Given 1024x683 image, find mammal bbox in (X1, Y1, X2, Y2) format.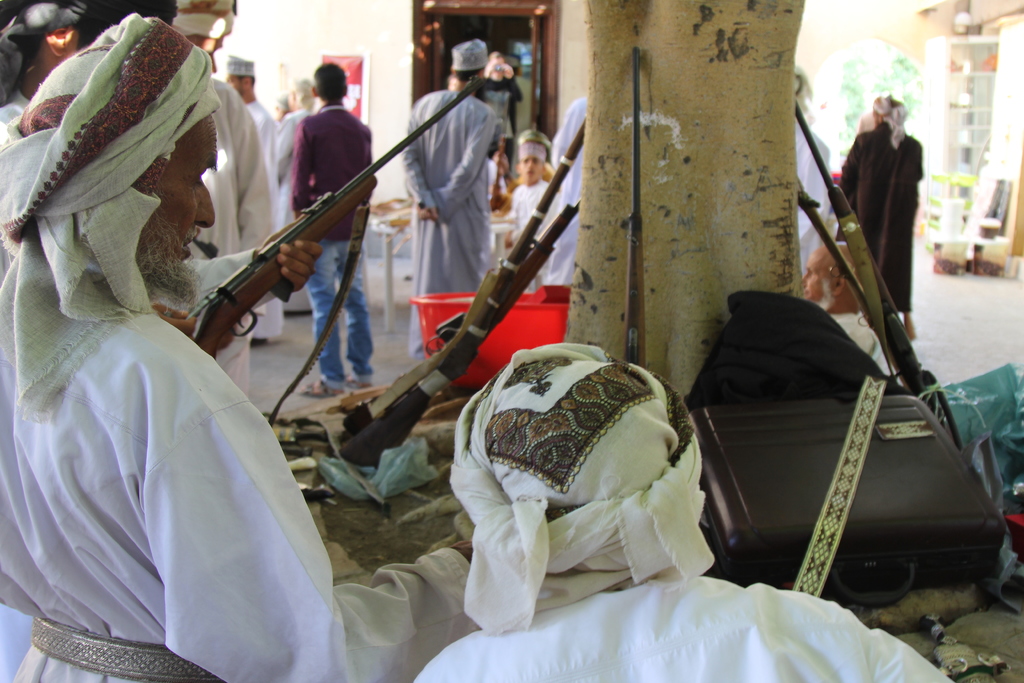
(290, 62, 373, 390).
